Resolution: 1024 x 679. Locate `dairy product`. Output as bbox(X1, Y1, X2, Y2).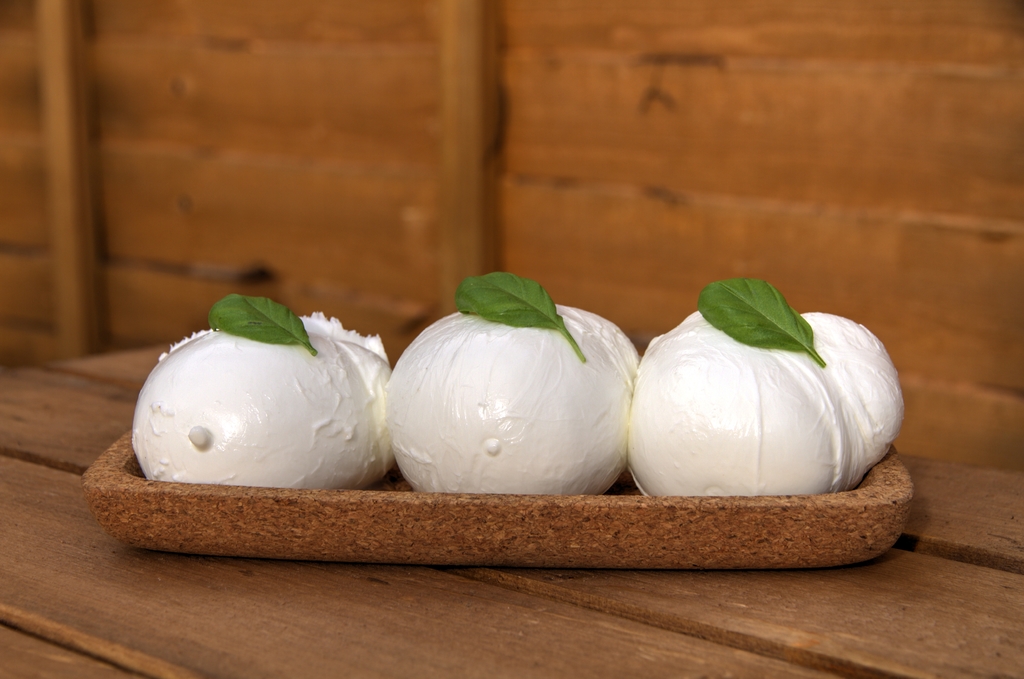
bbox(385, 305, 643, 494).
